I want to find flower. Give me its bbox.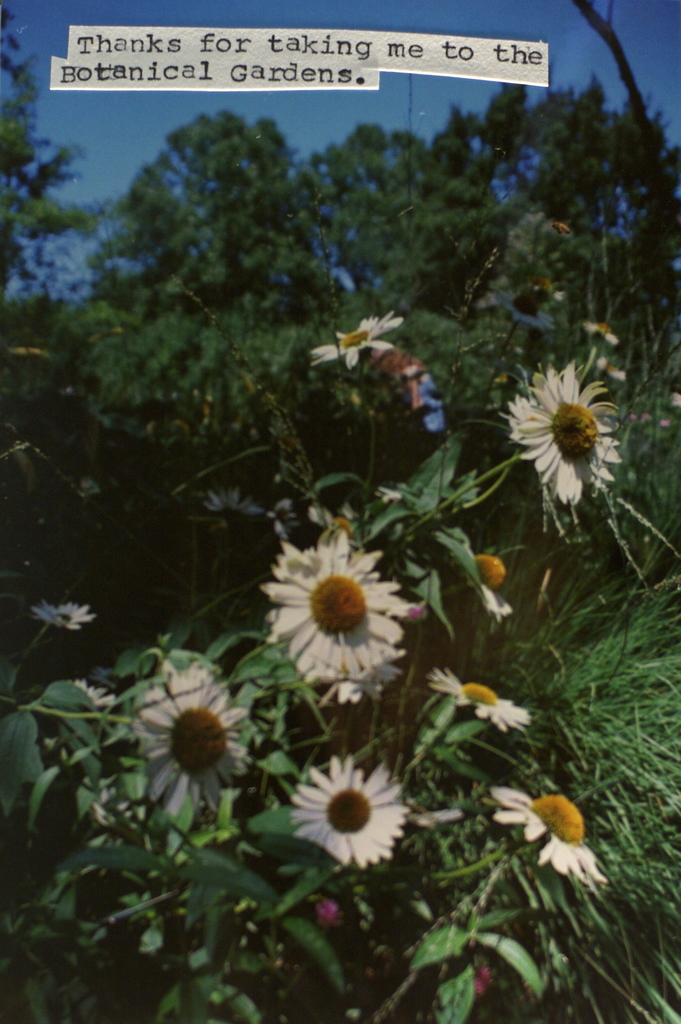
[512, 362, 624, 512].
